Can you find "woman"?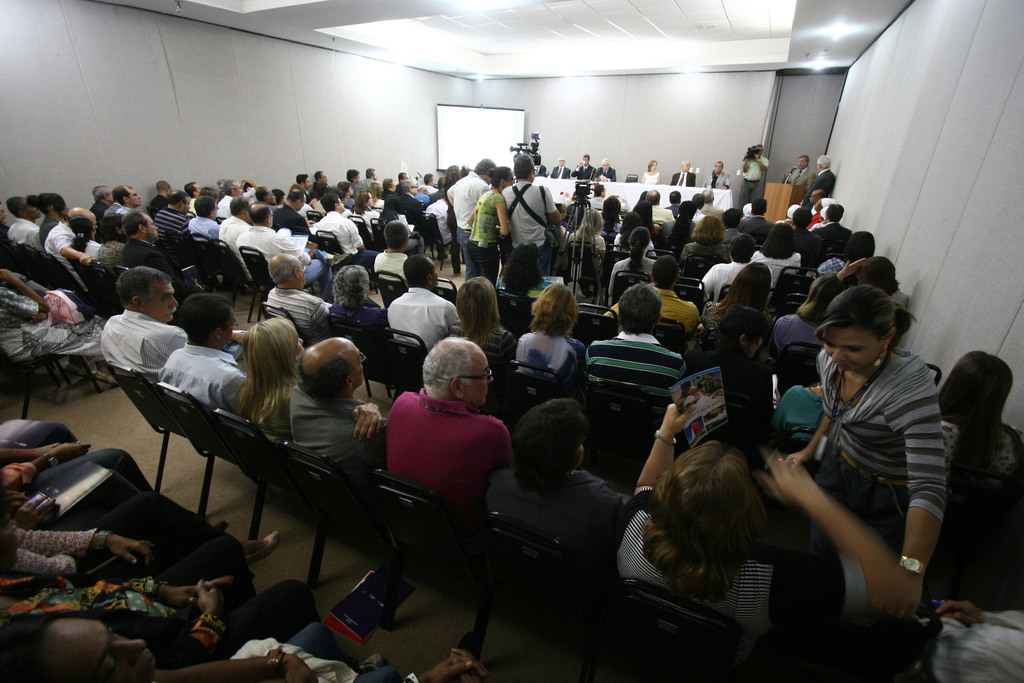
Yes, bounding box: 474,393,610,573.
